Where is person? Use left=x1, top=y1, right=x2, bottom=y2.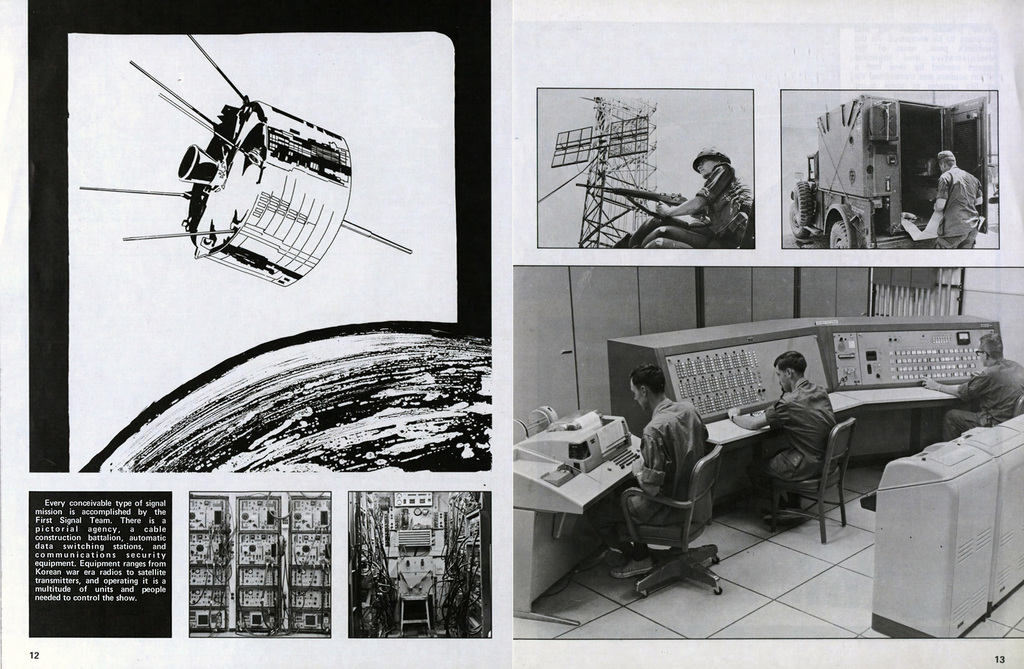
left=612, top=149, right=753, bottom=248.
